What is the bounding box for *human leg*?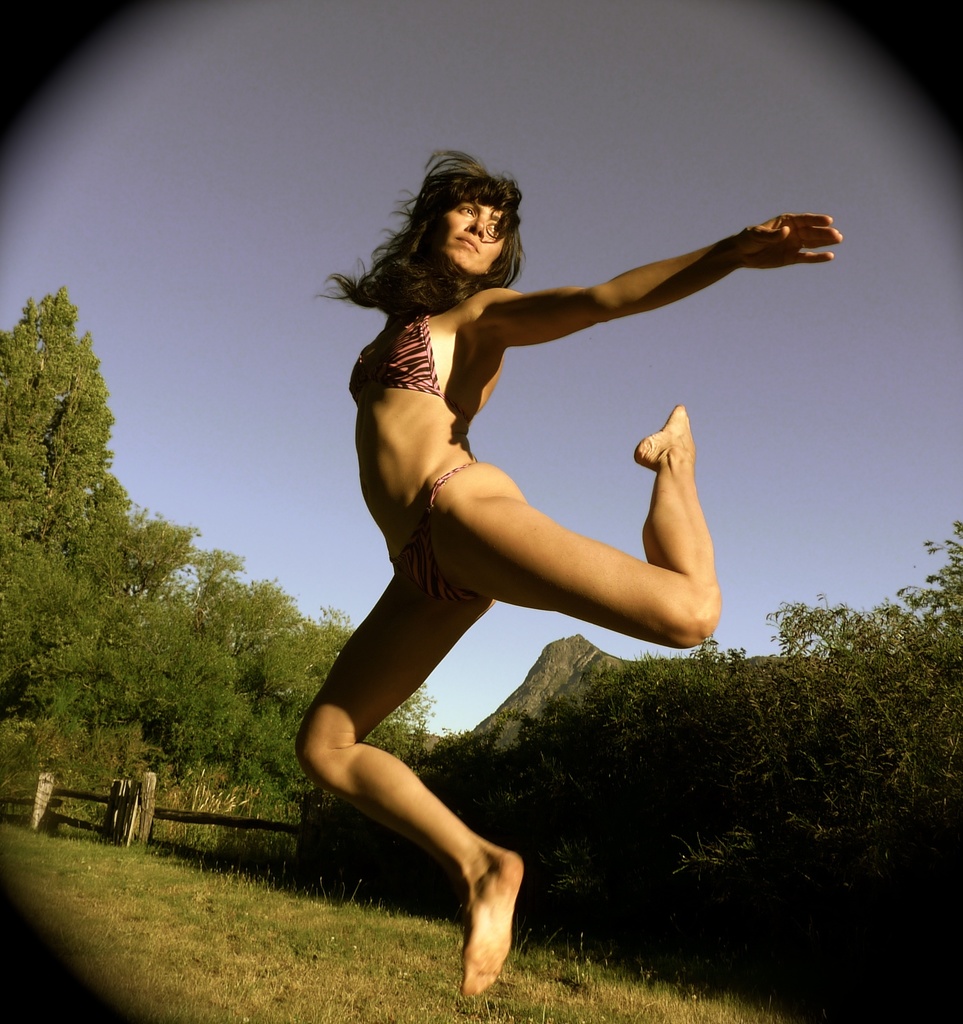
{"left": 431, "top": 423, "right": 686, "bottom": 657}.
